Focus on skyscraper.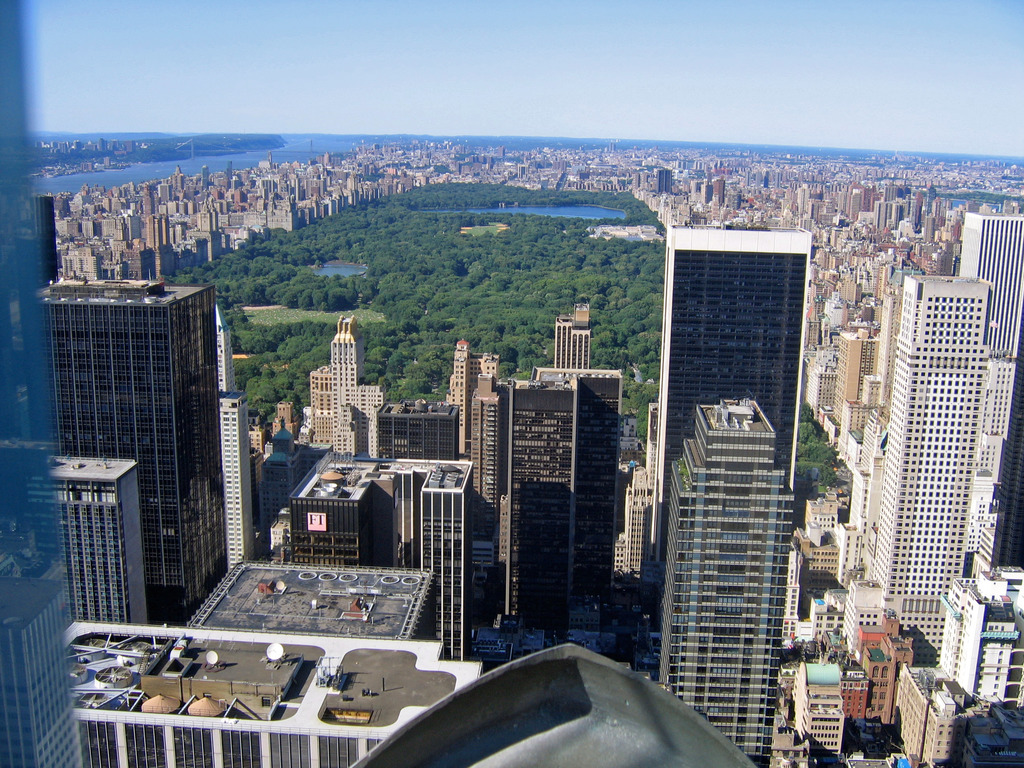
Focused at locate(69, 232, 76, 271).
